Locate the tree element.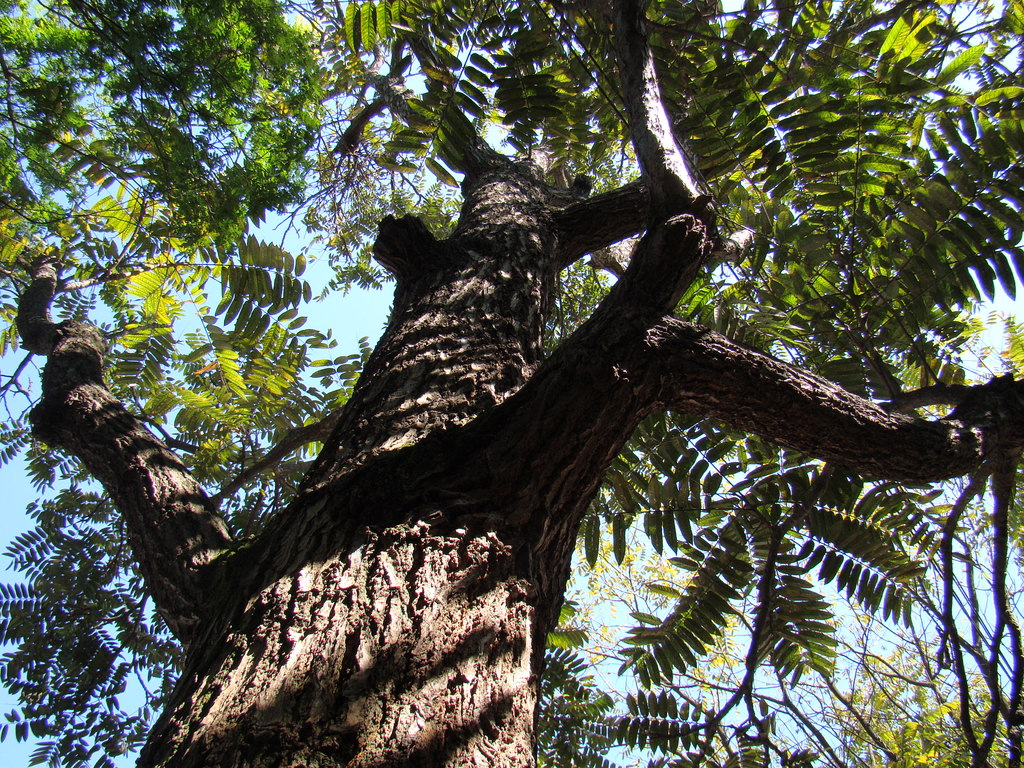
Element bbox: <region>827, 618, 1023, 767</region>.
